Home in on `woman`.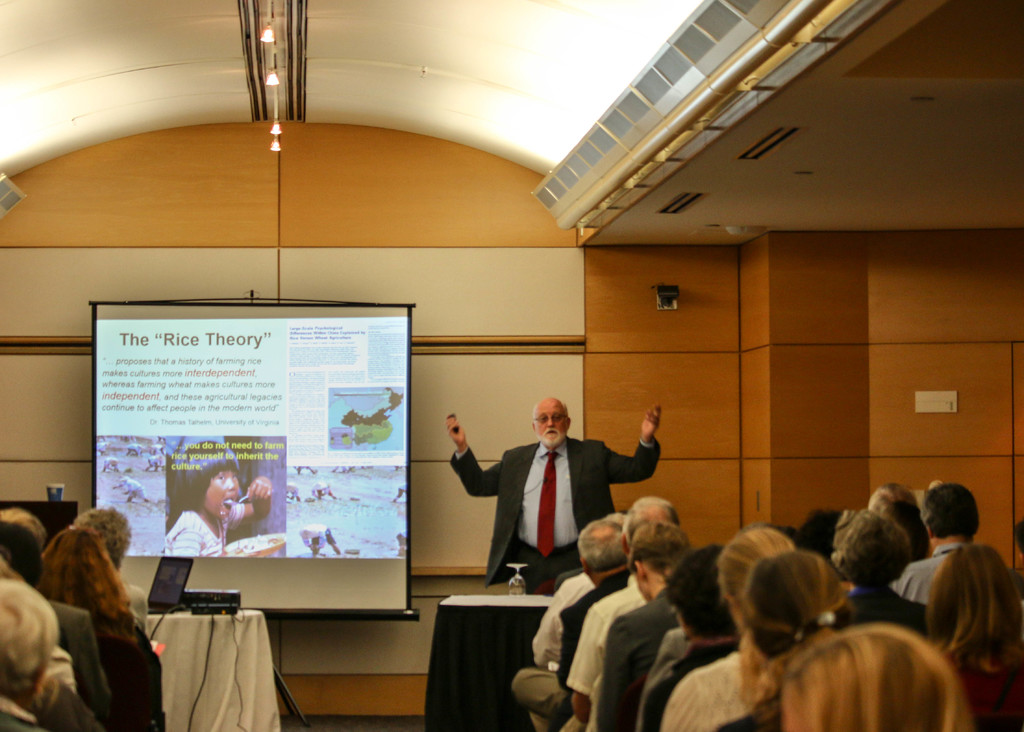
Homed in at locate(659, 527, 794, 731).
